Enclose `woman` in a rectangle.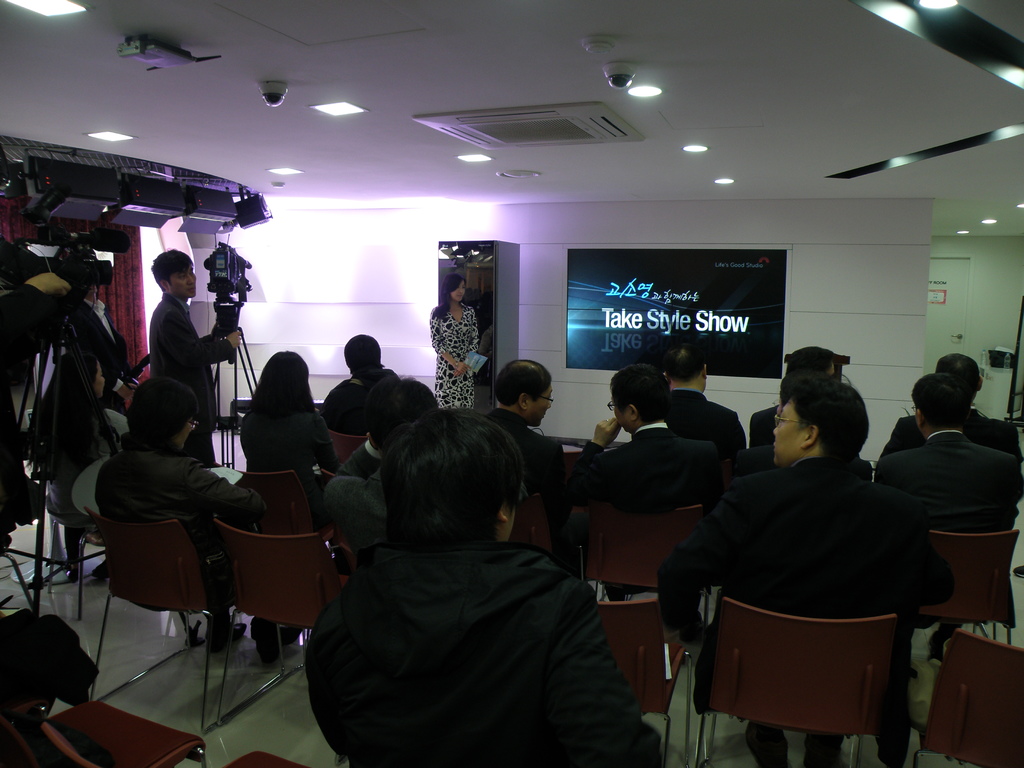
{"left": 100, "top": 373, "right": 264, "bottom": 651}.
